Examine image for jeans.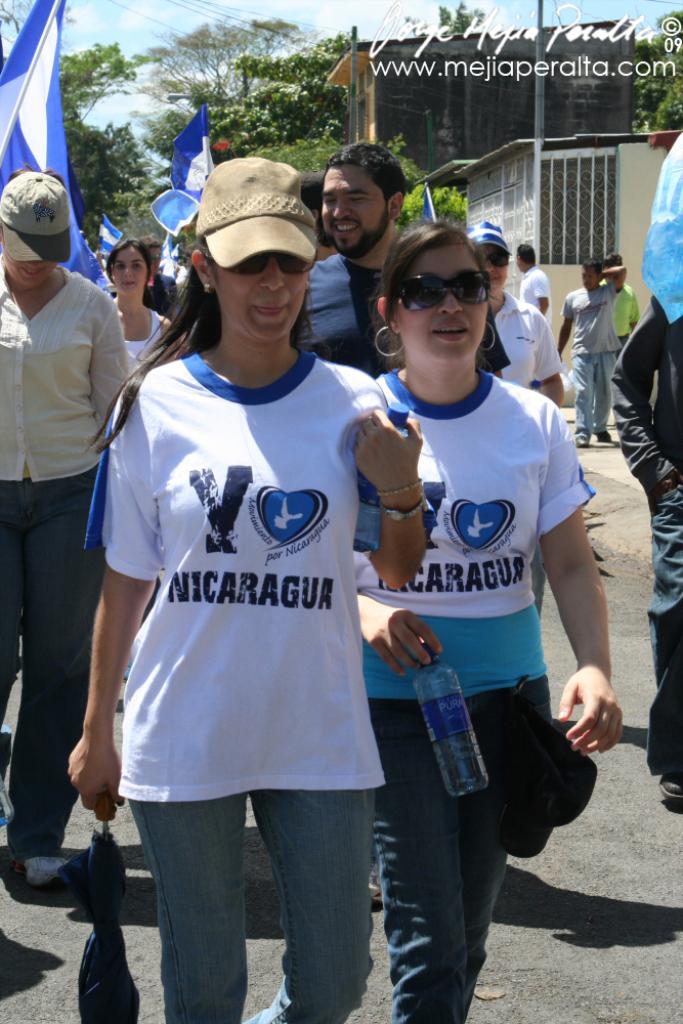
Examination result: {"left": 358, "top": 698, "right": 547, "bottom": 1023}.
